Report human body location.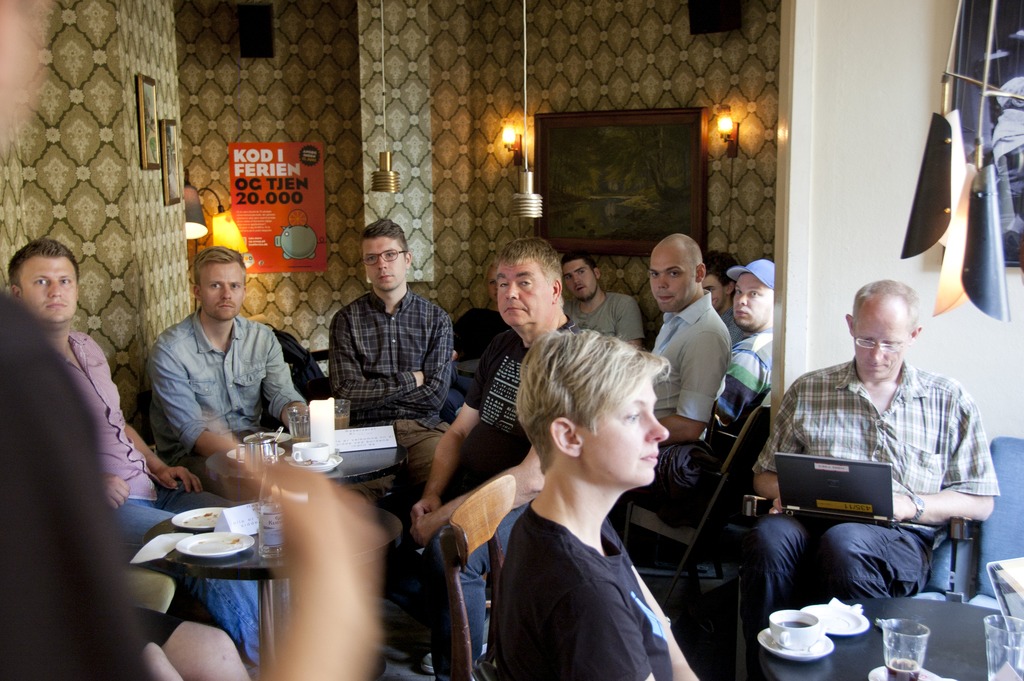
Report: (147,306,308,493).
